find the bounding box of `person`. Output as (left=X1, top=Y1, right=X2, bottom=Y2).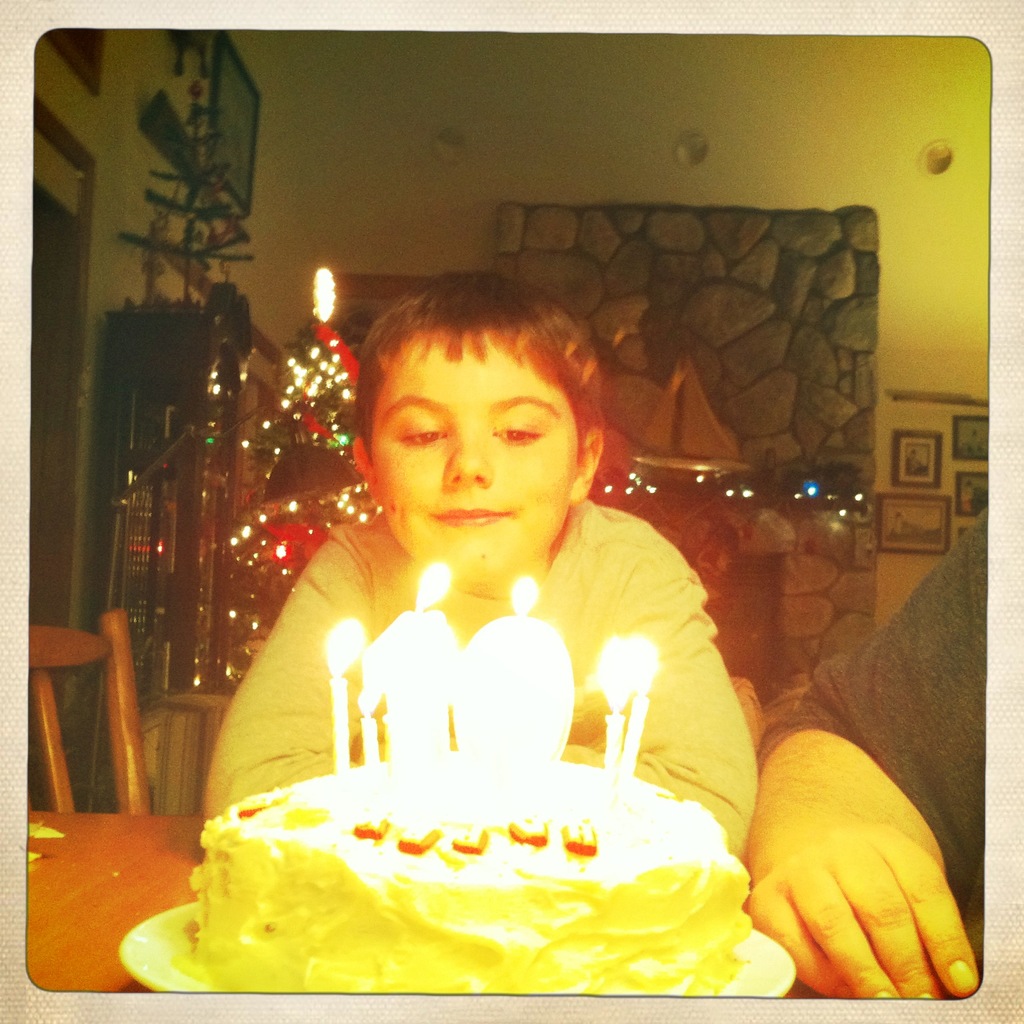
(left=314, top=303, right=772, bottom=943).
